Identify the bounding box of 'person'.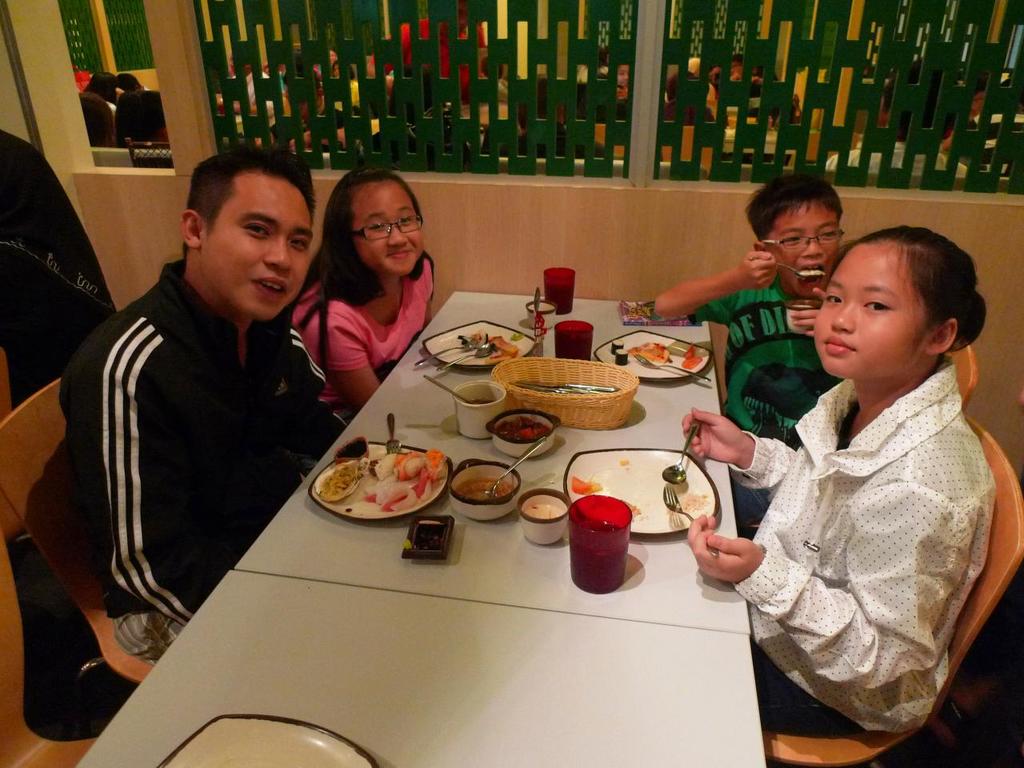
<bbox>50, 135, 338, 698</bbox>.
